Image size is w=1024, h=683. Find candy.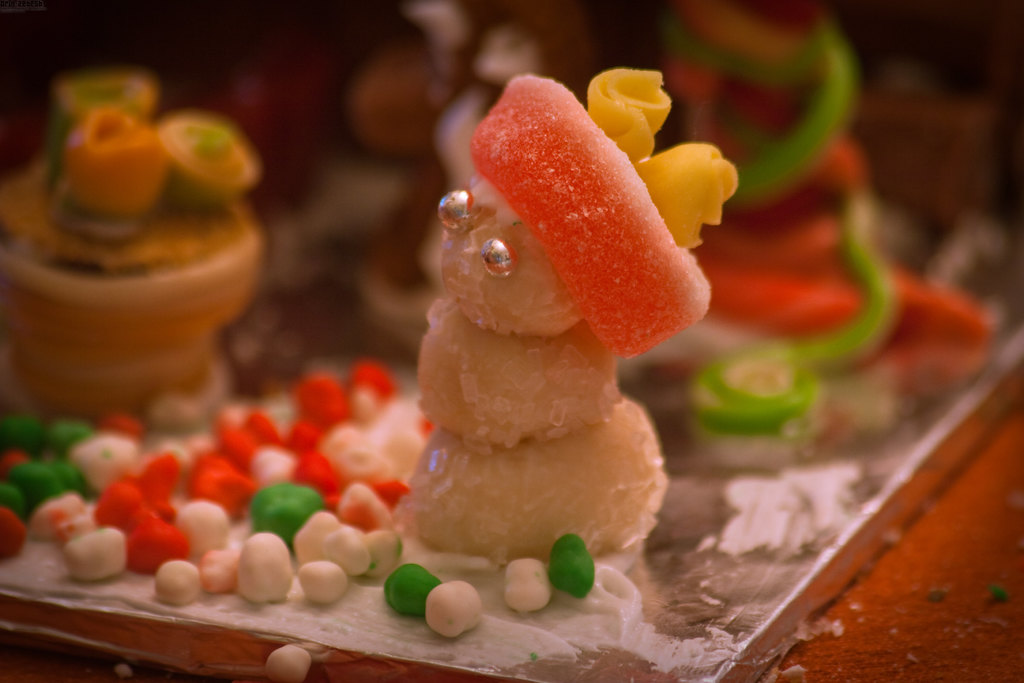
<box>550,527,596,598</box>.
